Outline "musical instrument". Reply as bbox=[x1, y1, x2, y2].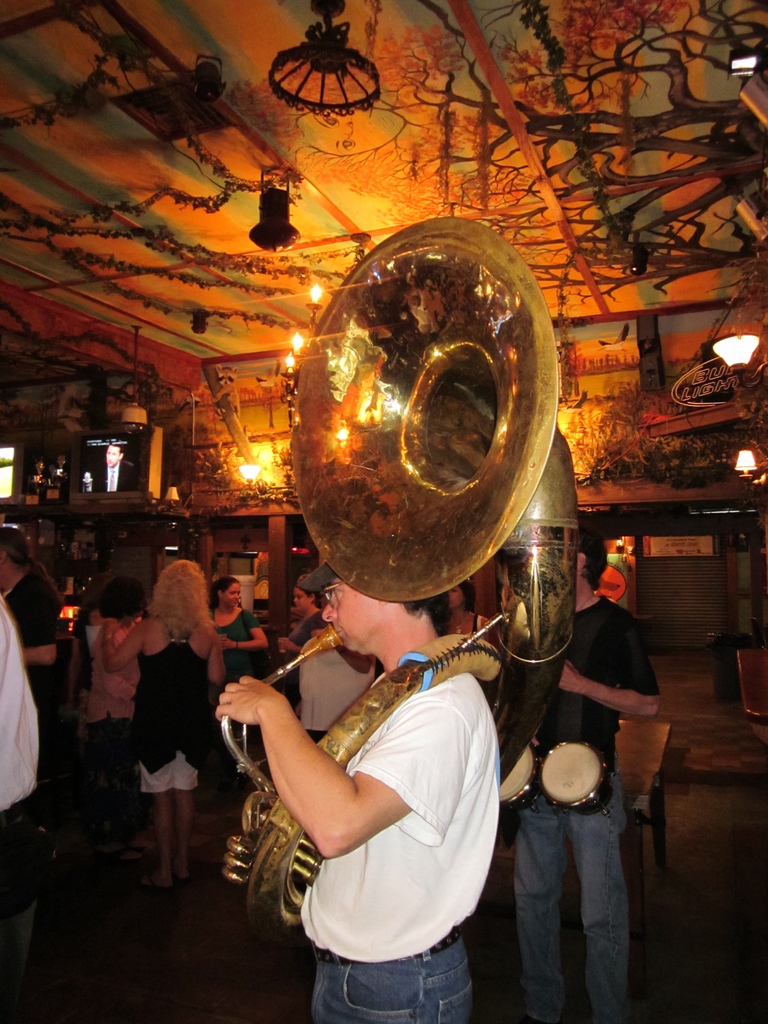
bbox=[539, 732, 616, 813].
